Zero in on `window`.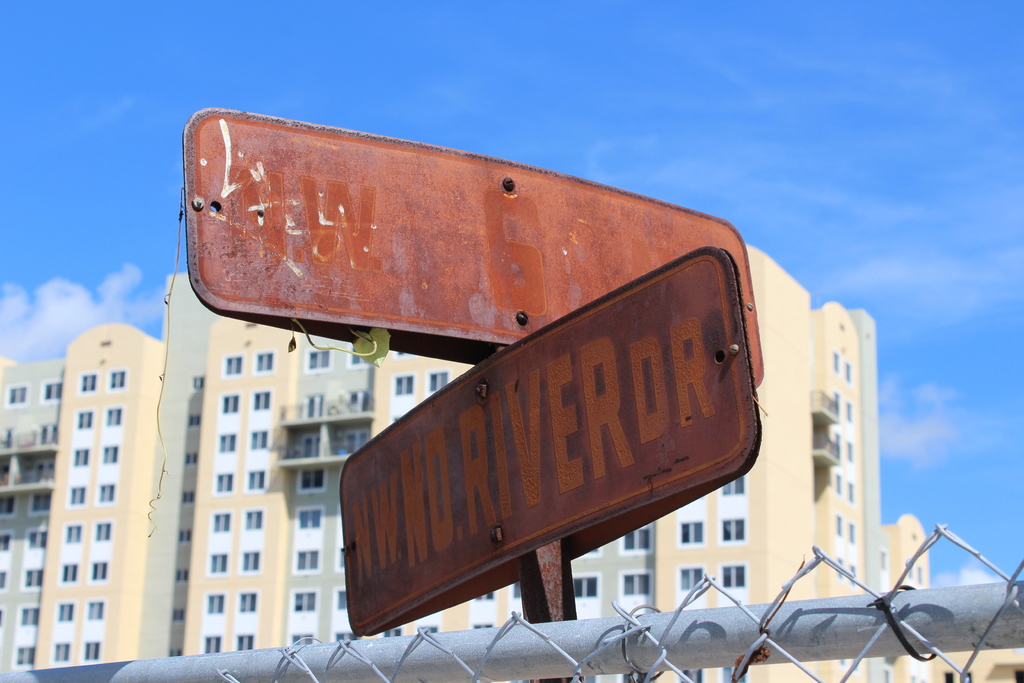
Zeroed in: [x1=106, y1=448, x2=116, y2=463].
